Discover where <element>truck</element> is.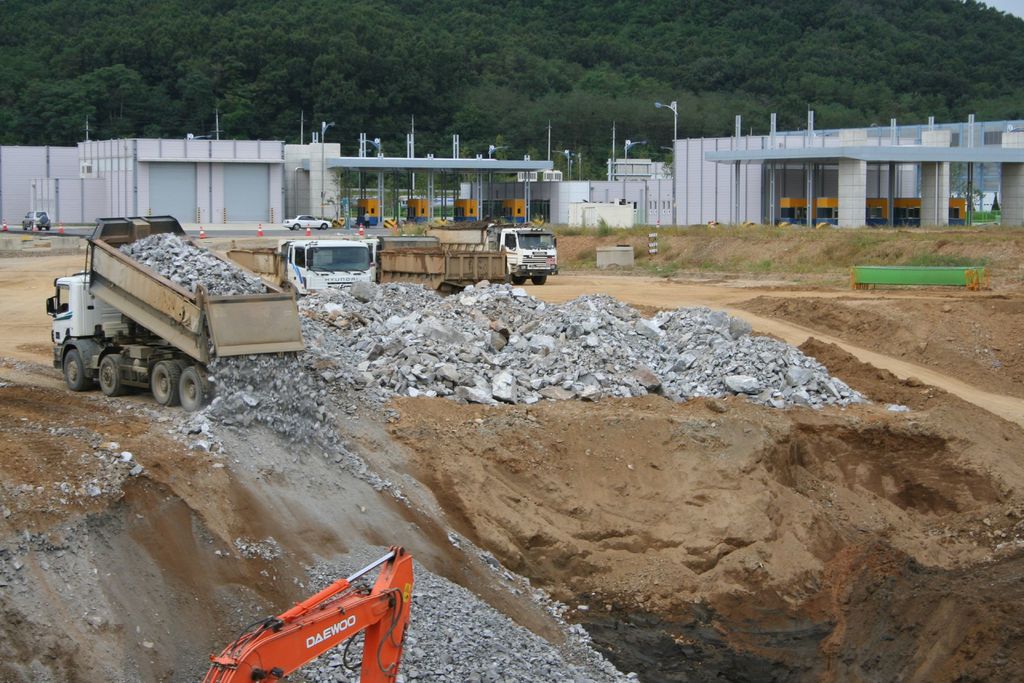
Discovered at [x1=379, y1=241, x2=510, y2=293].
